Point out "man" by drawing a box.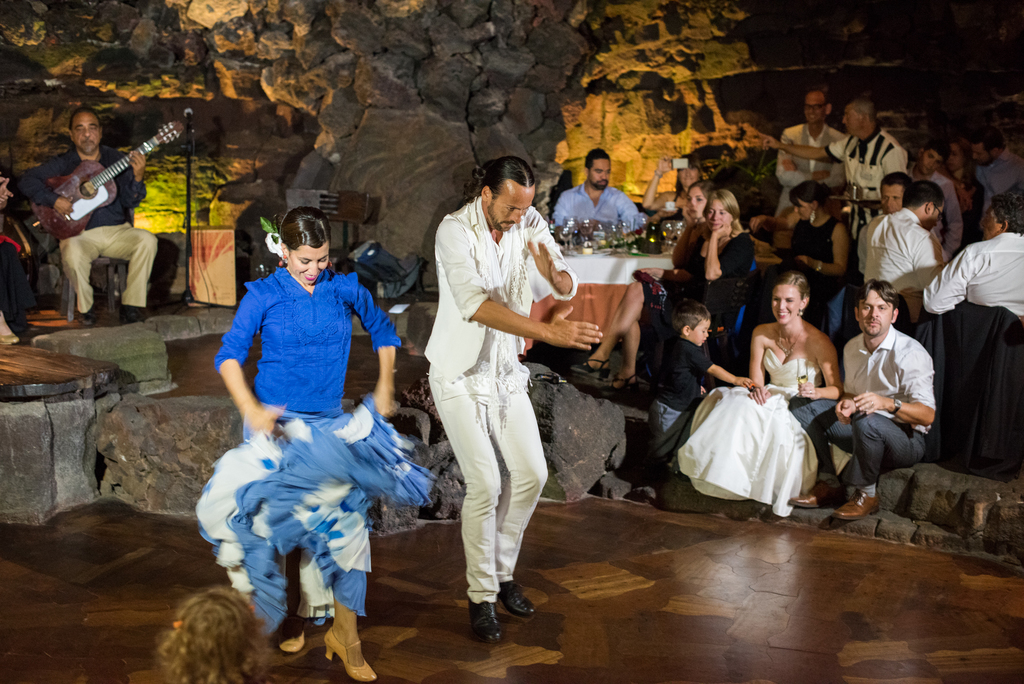
(553, 147, 643, 229).
